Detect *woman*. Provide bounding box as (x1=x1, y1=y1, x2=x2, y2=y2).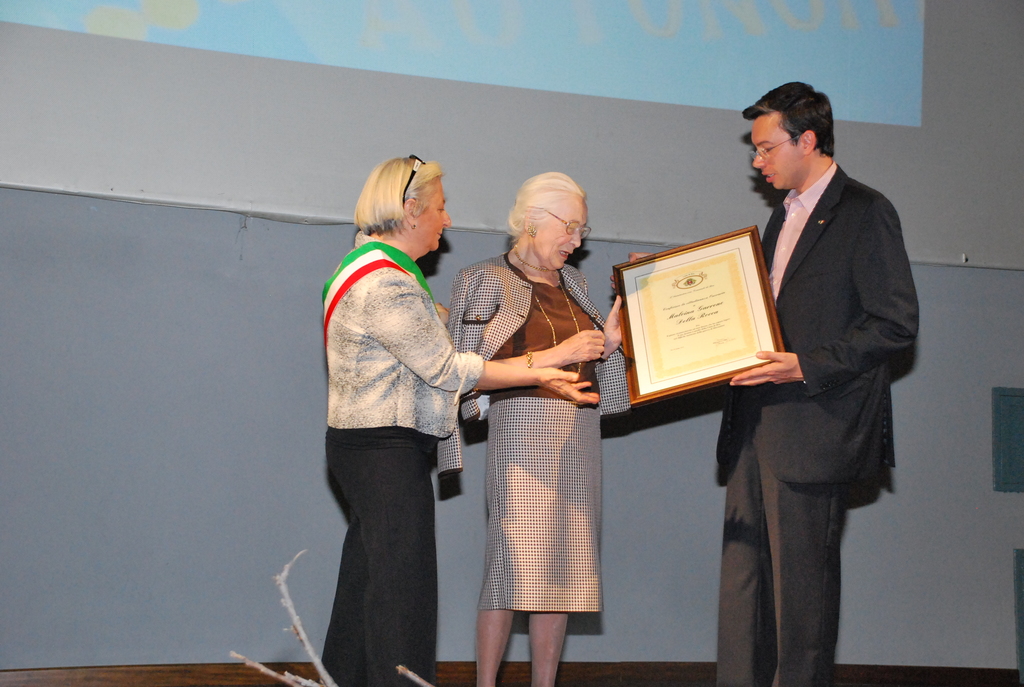
(x1=324, y1=156, x2=602, y2=686).
